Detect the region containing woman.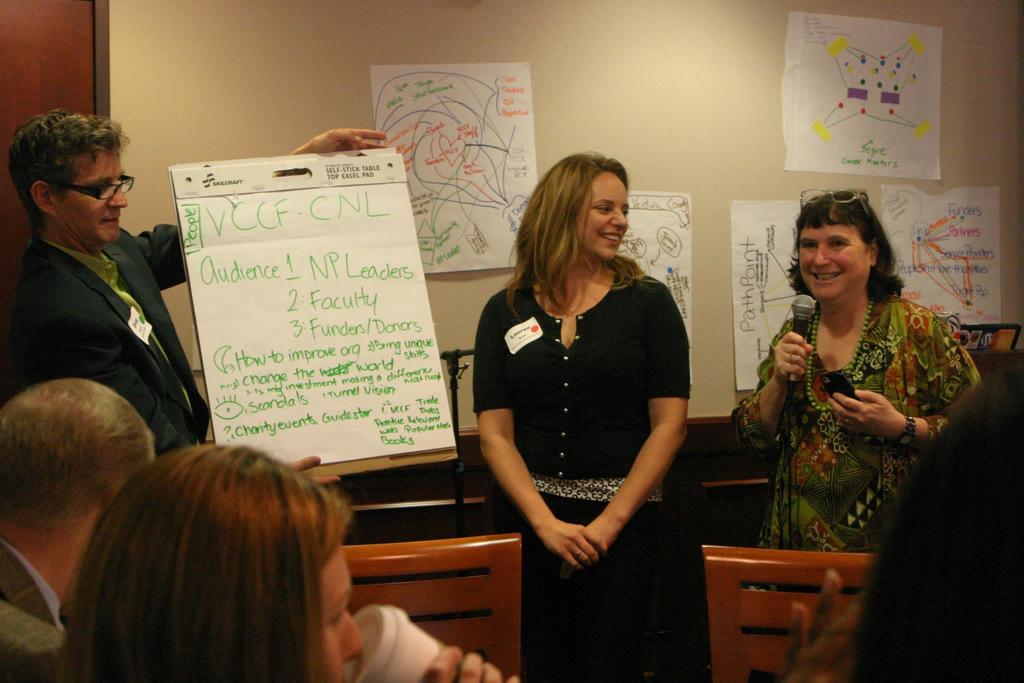
region(792, 350, 1023, 682).
